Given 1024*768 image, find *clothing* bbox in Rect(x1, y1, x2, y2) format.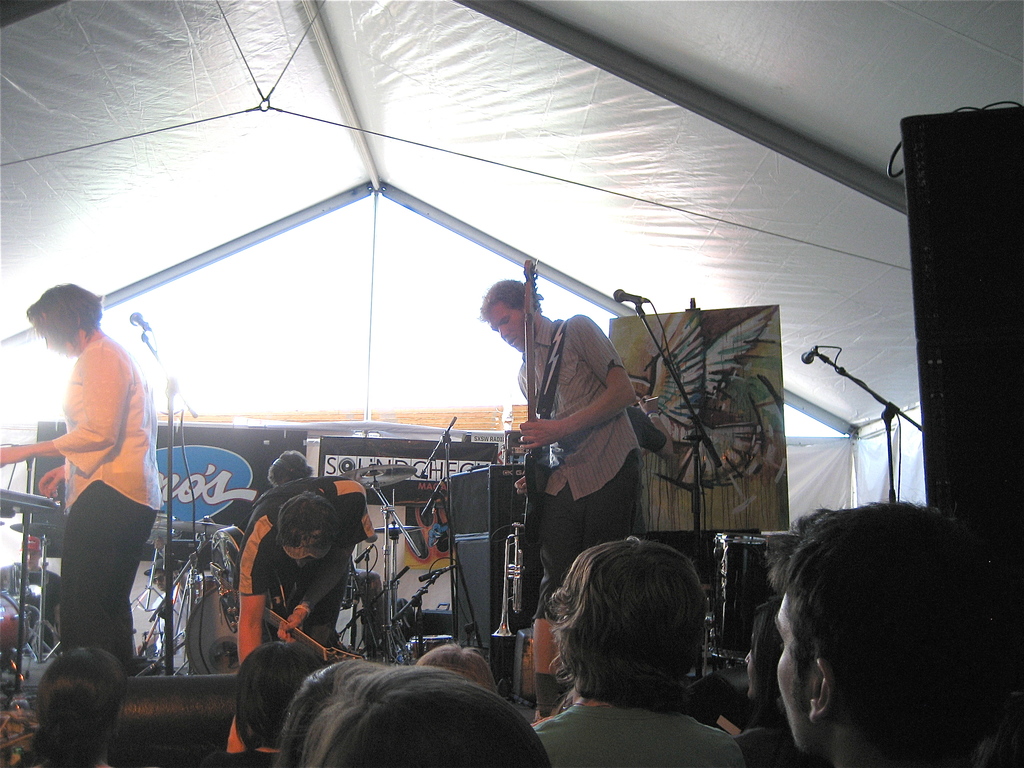
Rect(228, 471, 381, 651).
